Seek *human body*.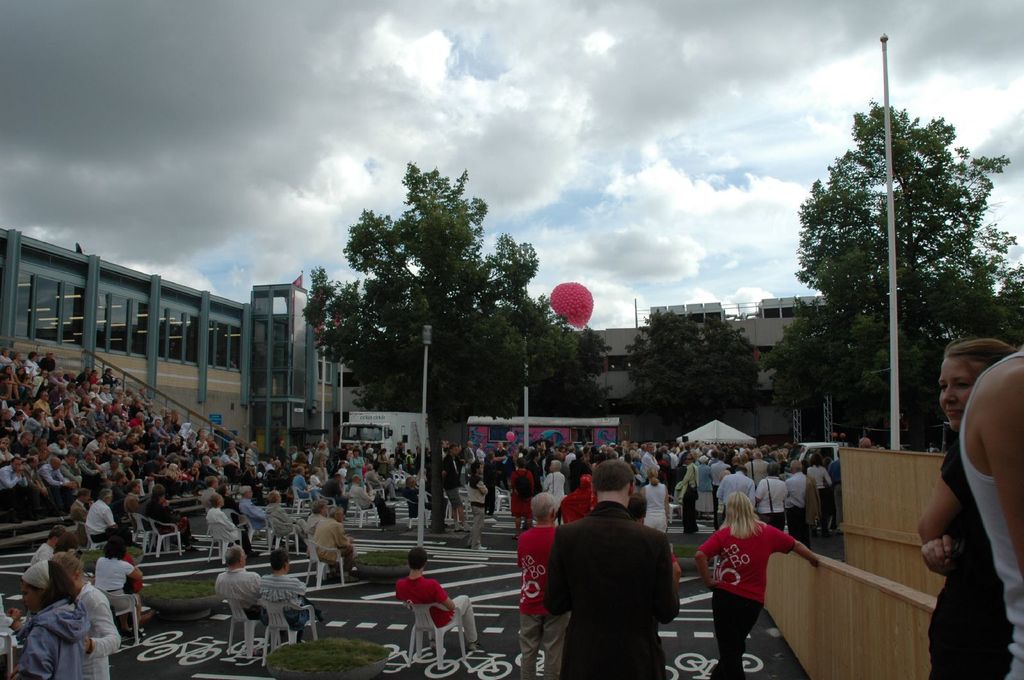
[128, 482, 143, 512].
